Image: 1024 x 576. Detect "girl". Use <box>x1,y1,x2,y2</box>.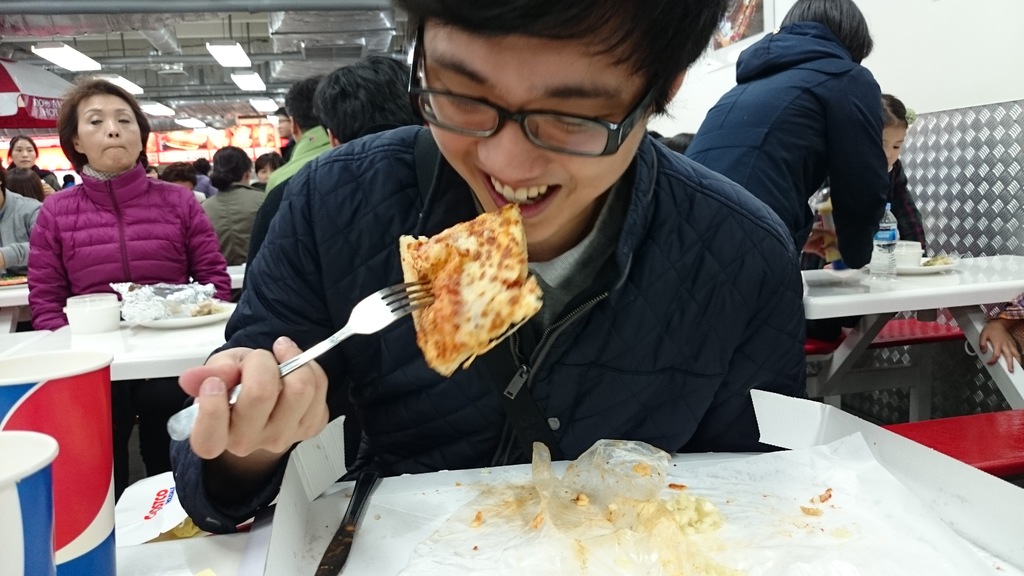
<box>4,133,64,189</box>.
